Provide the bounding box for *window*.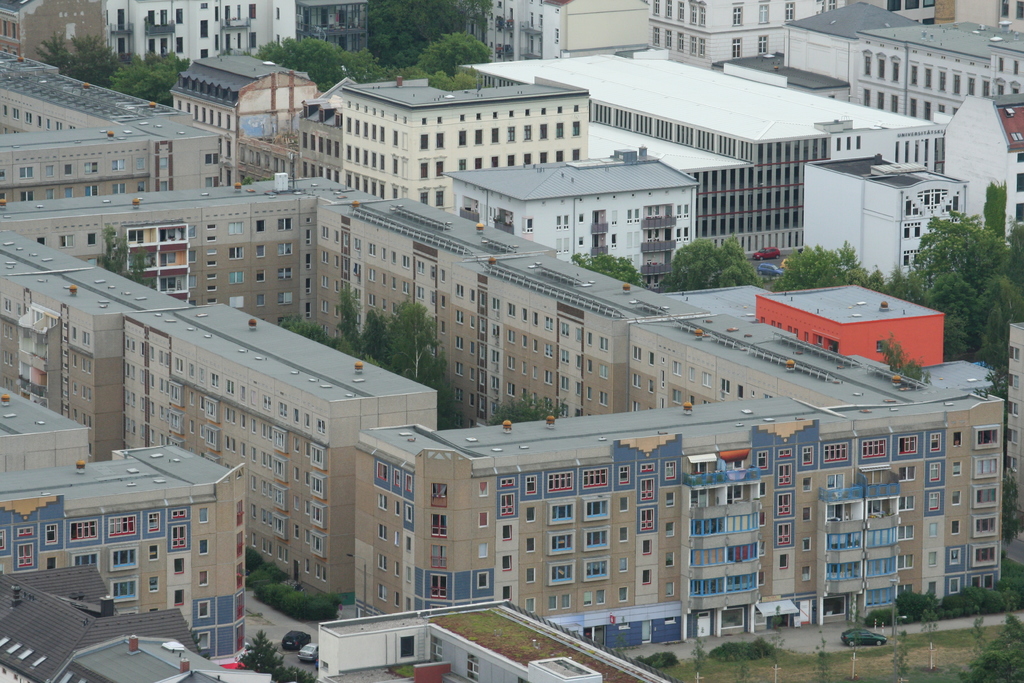
[left=644, top=540, right=648, bottom=554].
